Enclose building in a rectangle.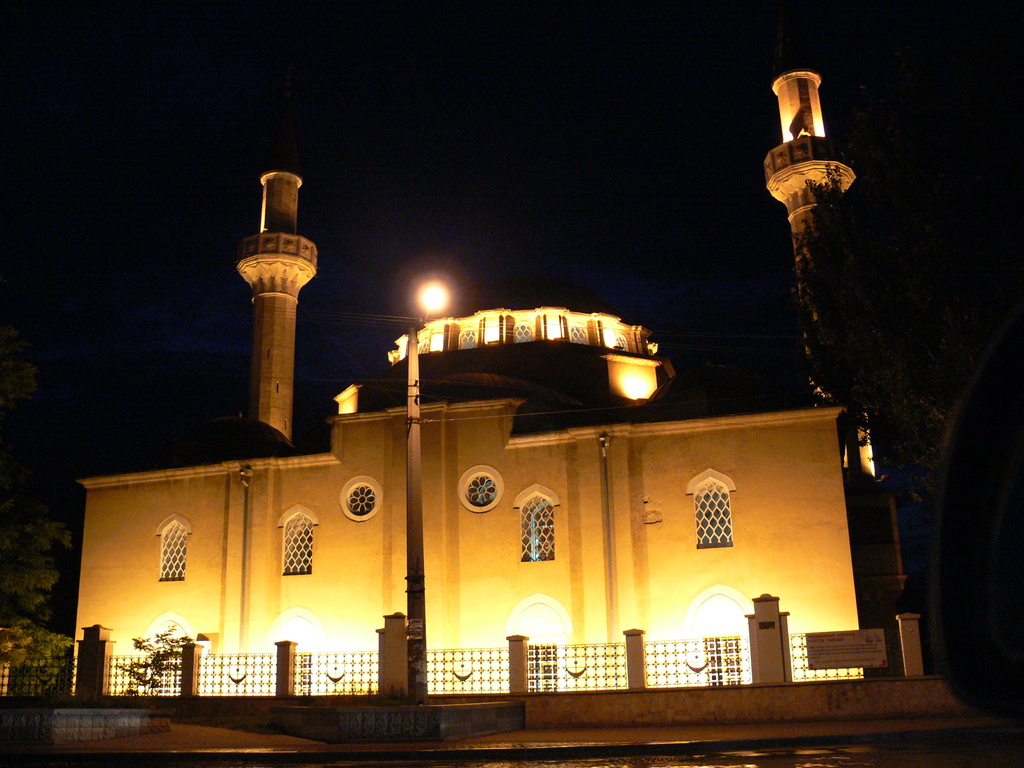
left=48, top=67, right=970, bottom=756.
